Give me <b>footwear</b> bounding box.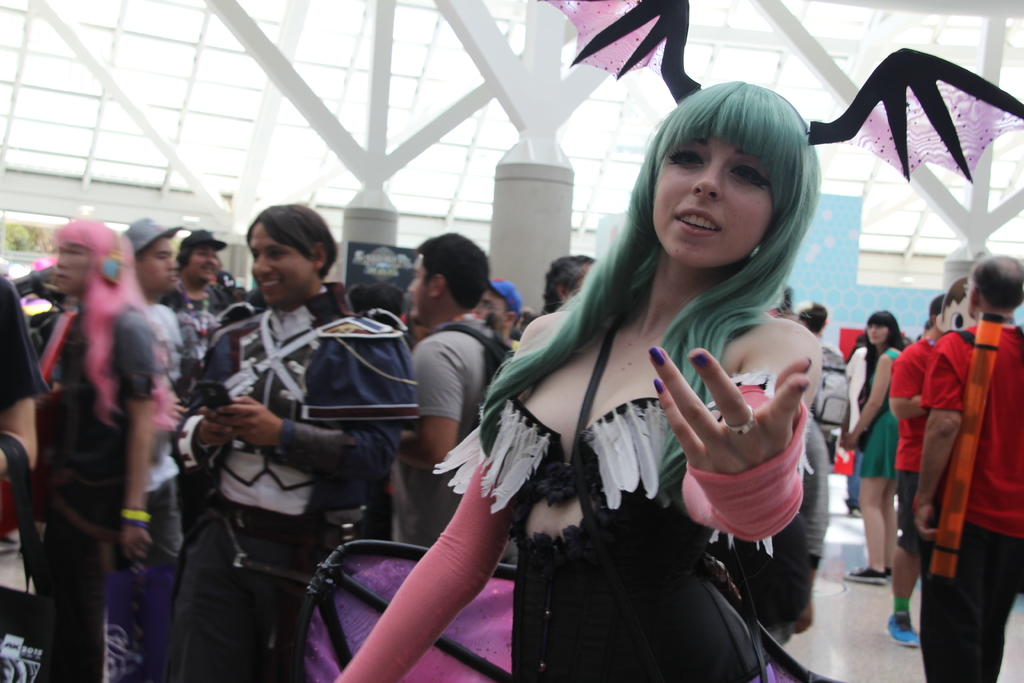
bbox=[885, 595, 920, 646].
